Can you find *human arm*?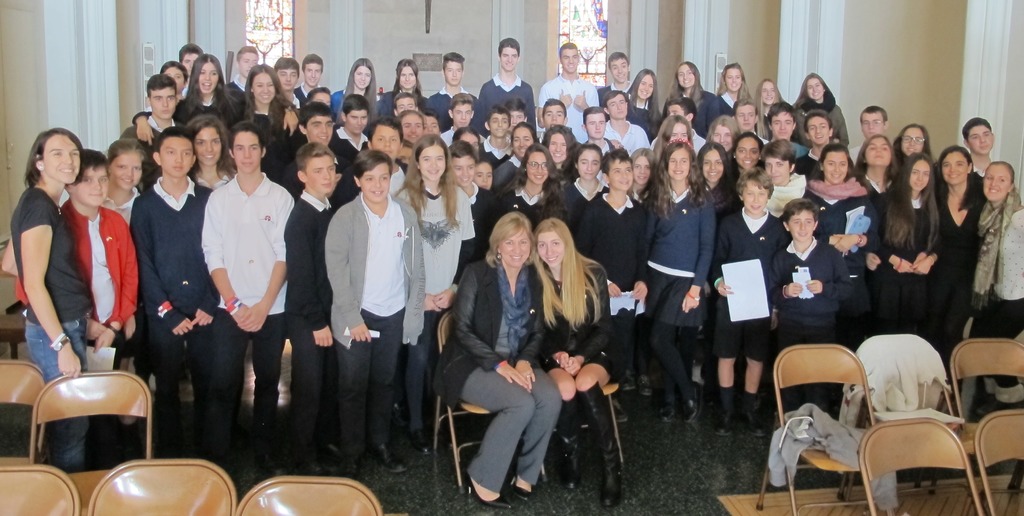
Yes, bounding box: bbox=[321, 208, 376, 351].
